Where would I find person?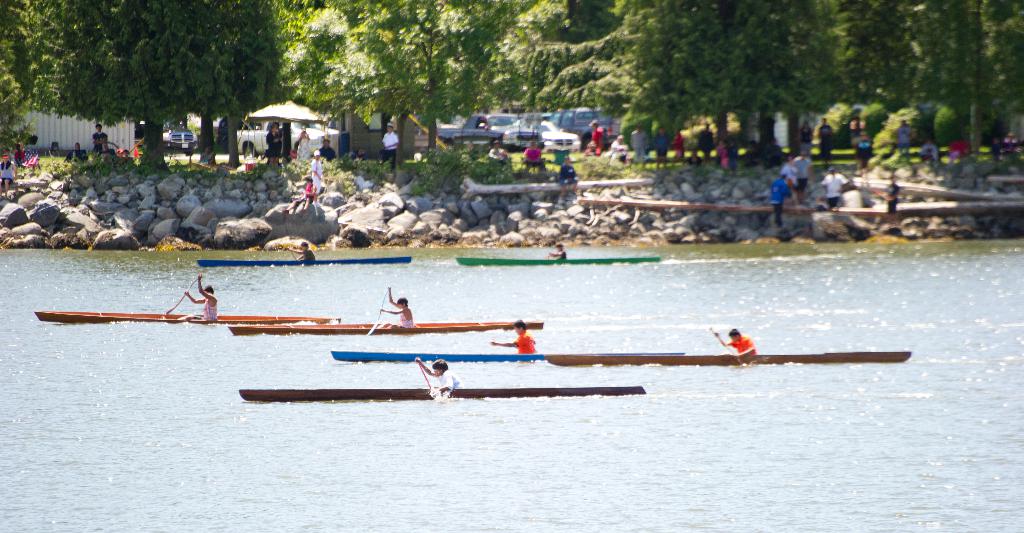
At (63,143,88,166).
